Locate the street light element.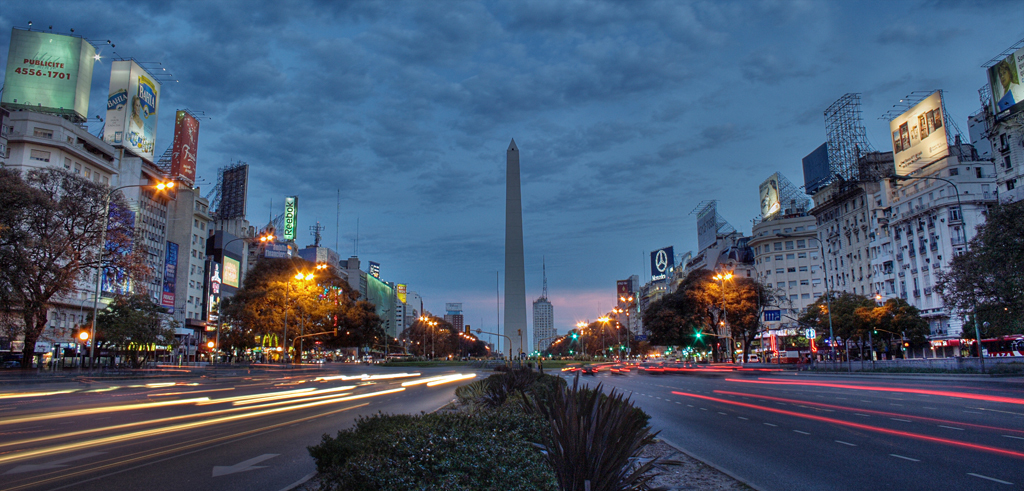
Element bbox: locate(283, 270, 312, 359).
